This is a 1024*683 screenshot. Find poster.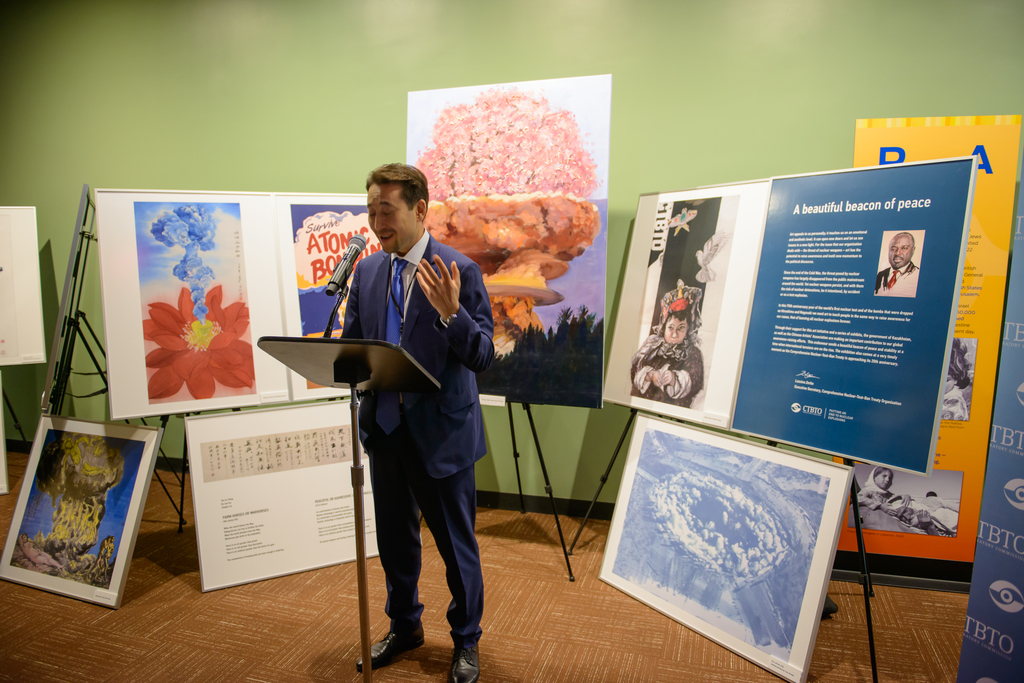
Bounding box: l=836, t=118, r=1021, b=559.
